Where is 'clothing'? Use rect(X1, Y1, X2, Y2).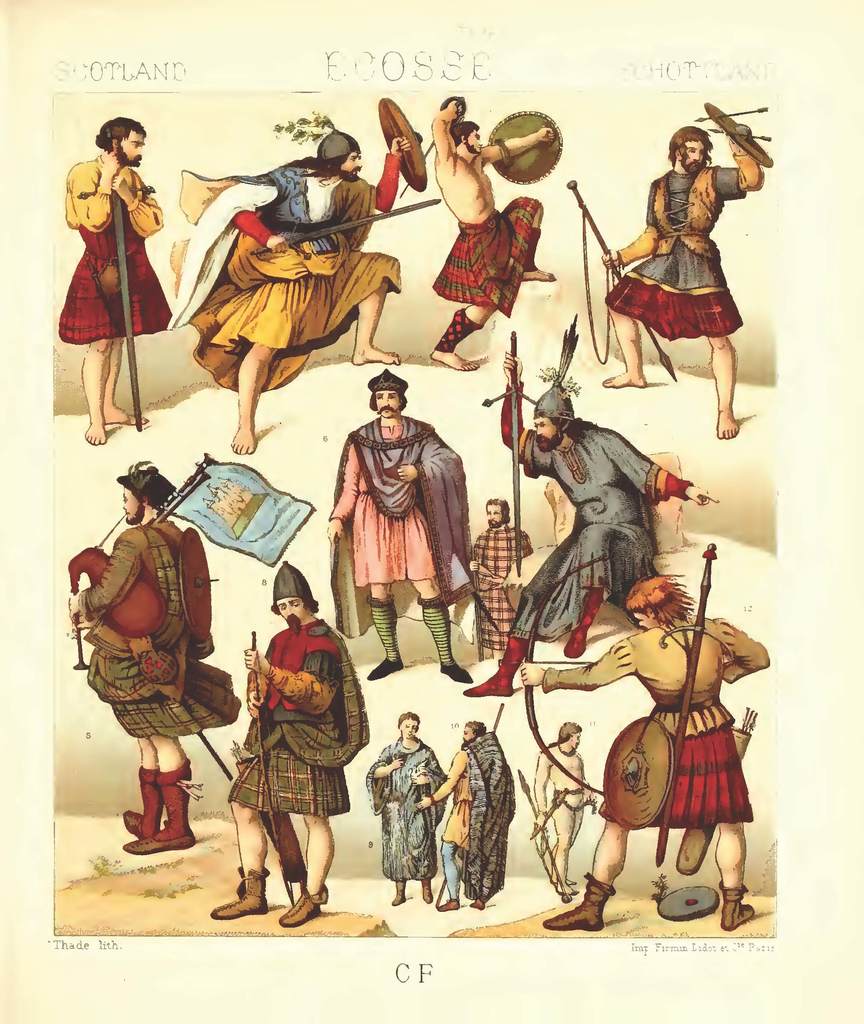
rect(330, 394, 471, 673).
